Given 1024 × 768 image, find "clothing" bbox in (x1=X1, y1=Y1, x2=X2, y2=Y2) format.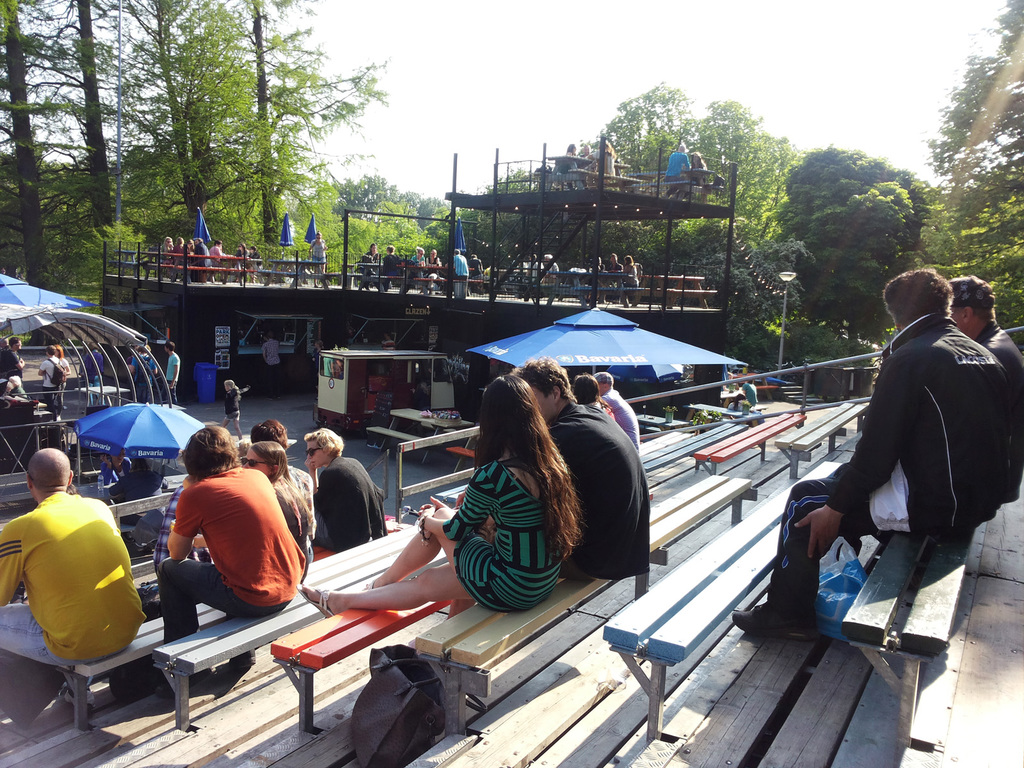
(x1=266, y1=340, x2=280, y2=368).
